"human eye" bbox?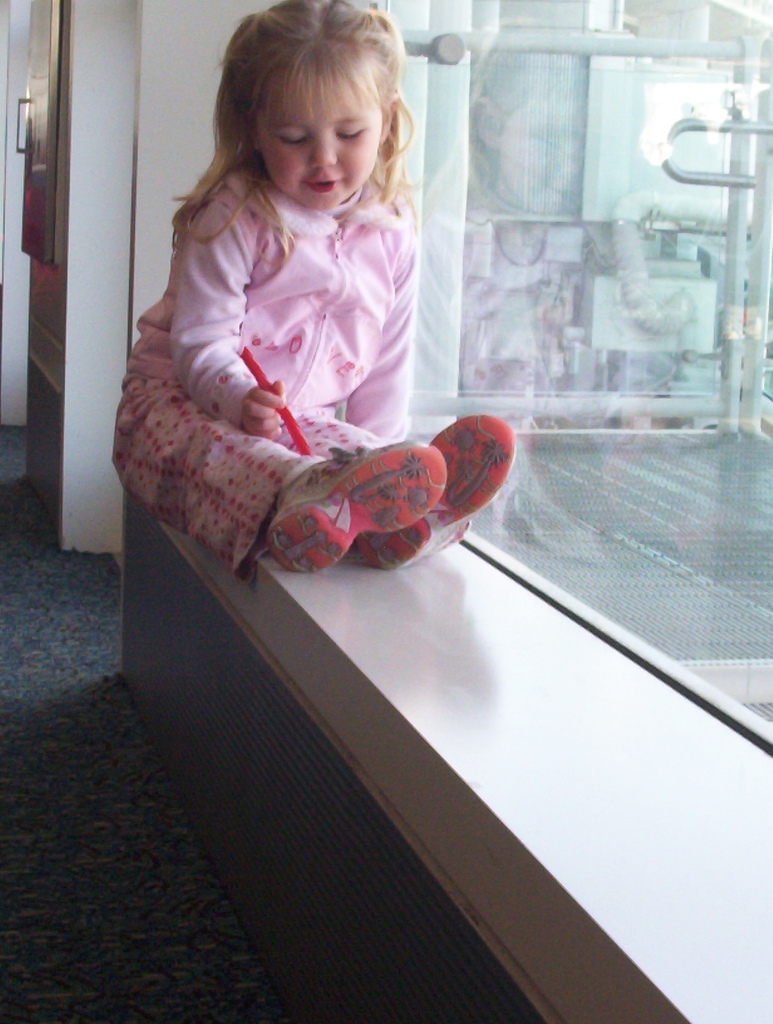
(left=274, top=128, right=311, bottom=149)
